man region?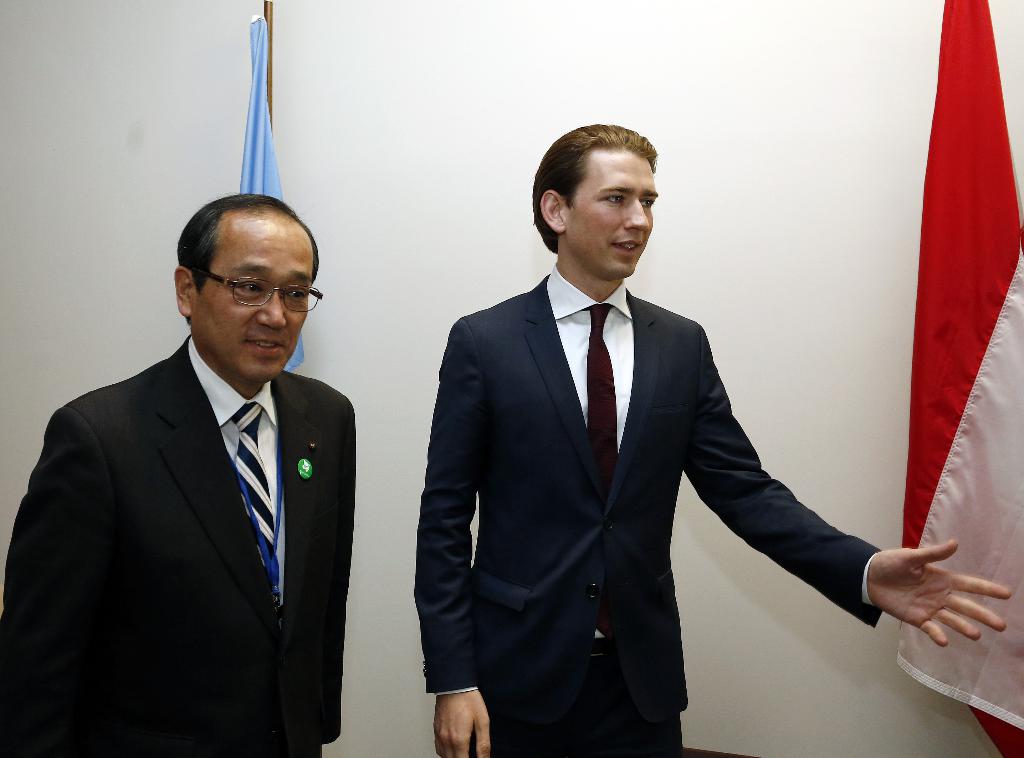
<region>410, 118, 1012, 757</region>
